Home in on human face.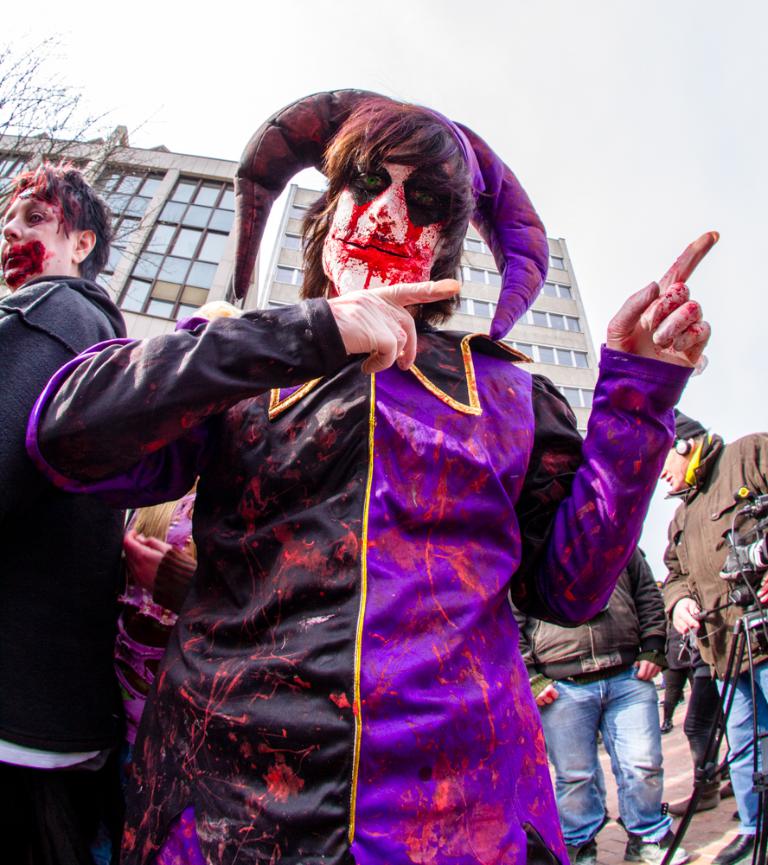
Homed in at x1=322, y1=144, x2=457, y2=296.
